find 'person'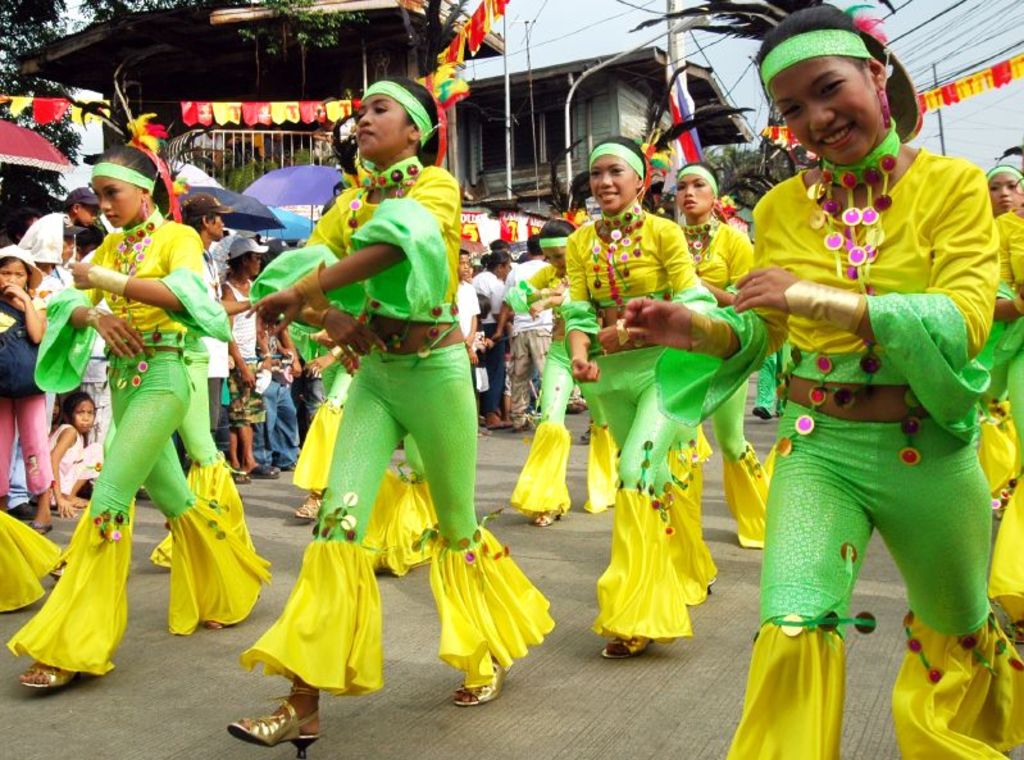
<region>6, 144, 276, 691</region>
